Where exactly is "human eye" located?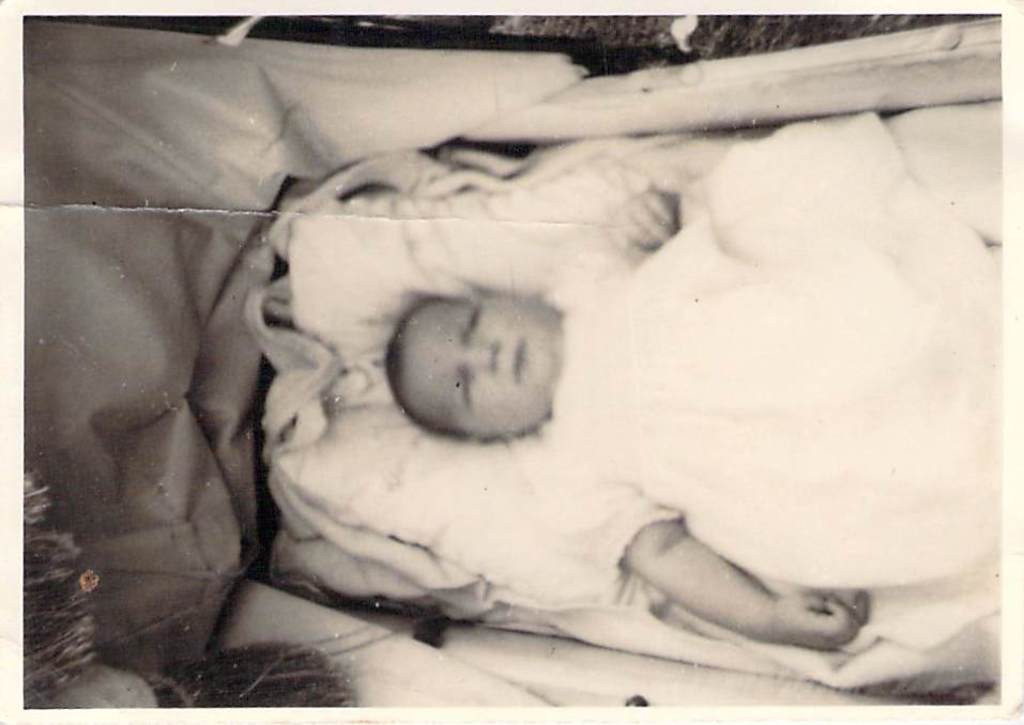
Its bounding box is (x1=457, y1=304, x2=478, y2=345).
